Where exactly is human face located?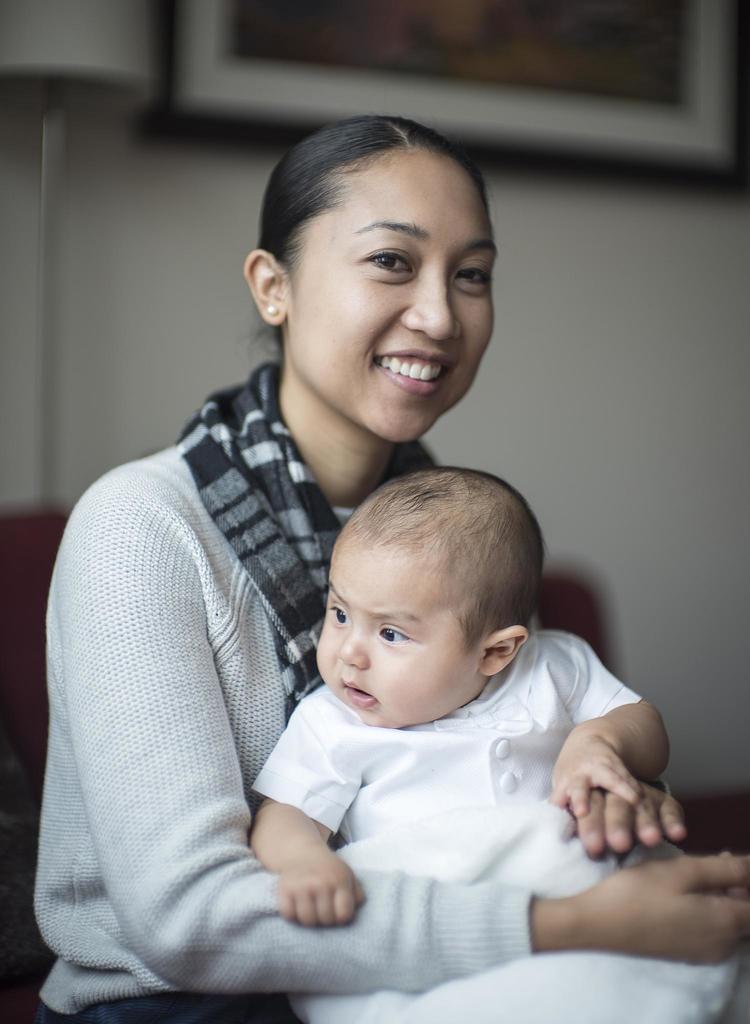
Its bounding box is (x1=292, y1=157, x2=500, y2=440).
